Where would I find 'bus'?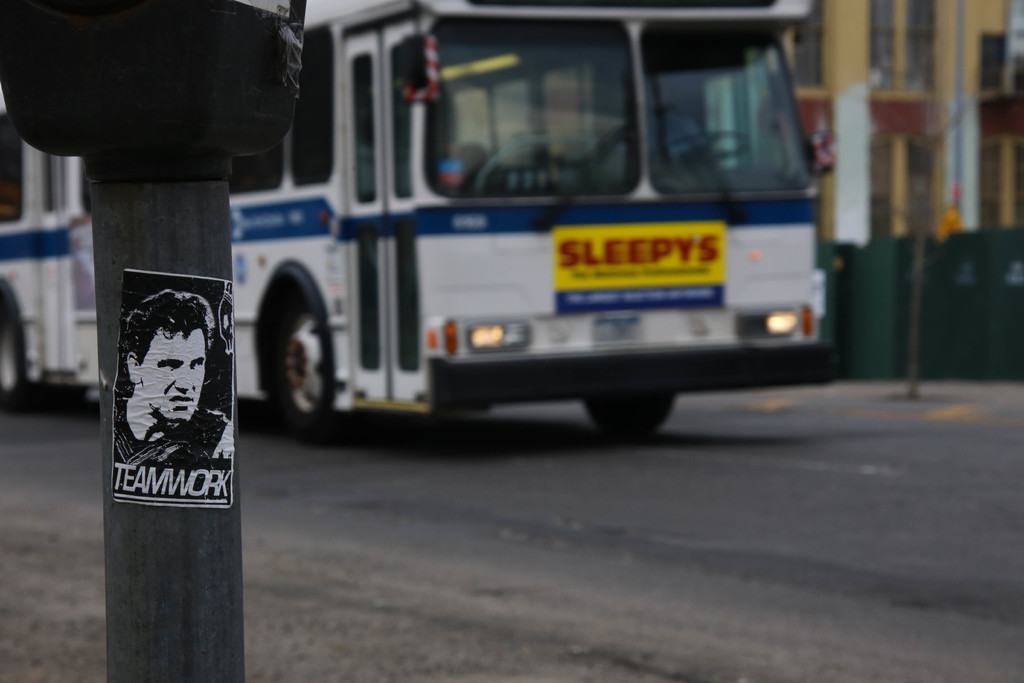
At detection(0, 0, 822, 437).
